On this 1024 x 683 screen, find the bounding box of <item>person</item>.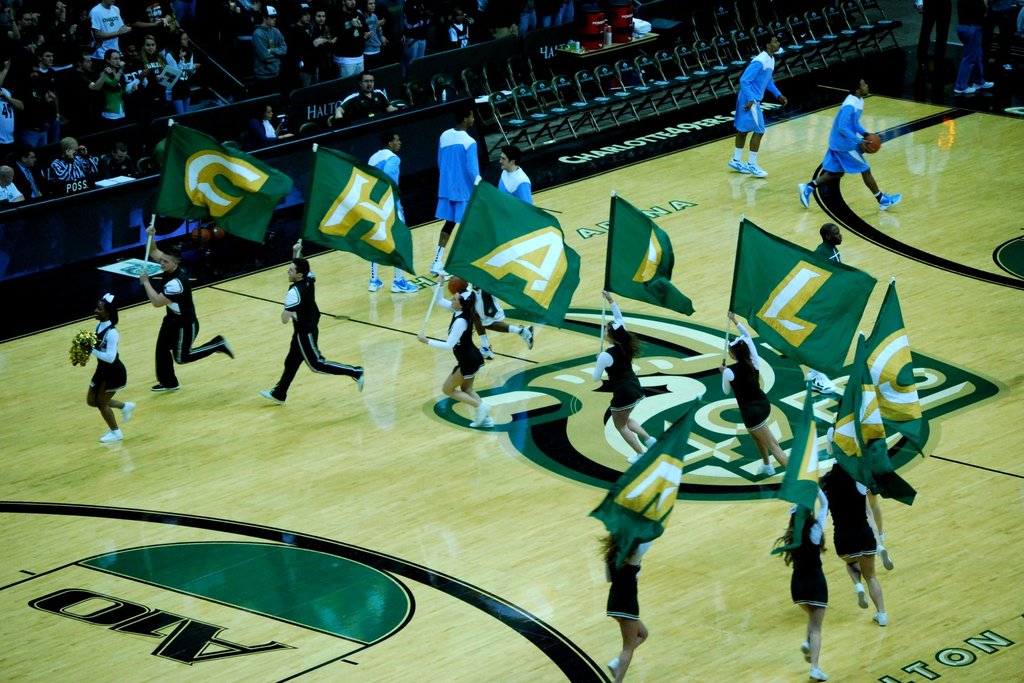
Bounding box: x1=721, y1=306, x2=792, y2=484.
